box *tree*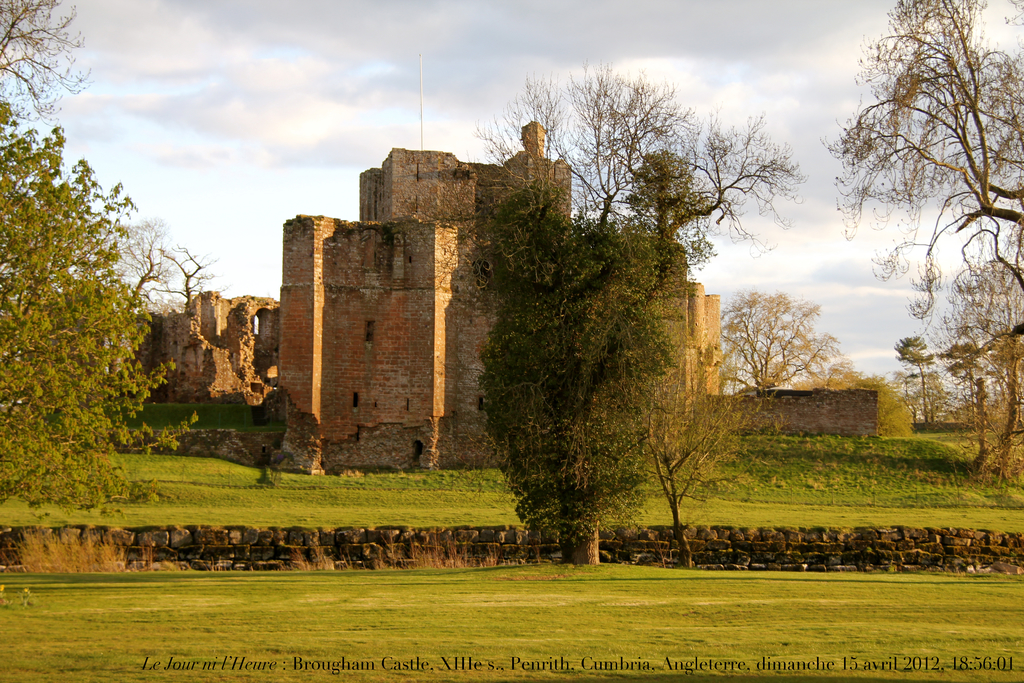
(453,58,808,404)
